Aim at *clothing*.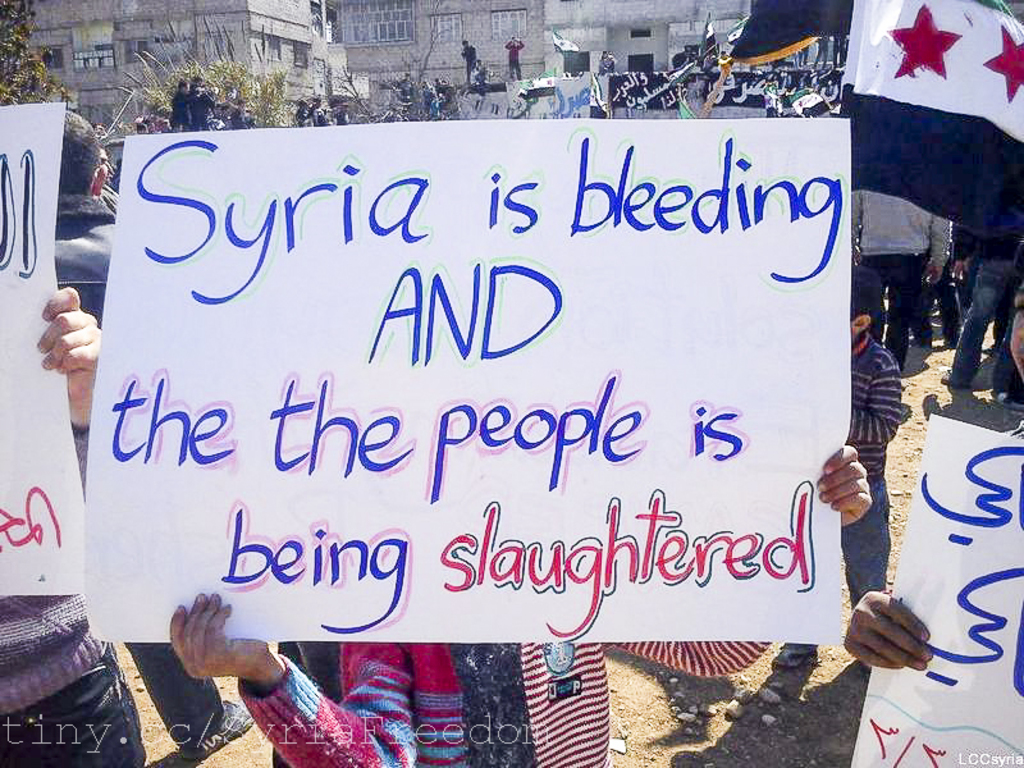
Aimed at detection(954, 163, 1023, 268).
